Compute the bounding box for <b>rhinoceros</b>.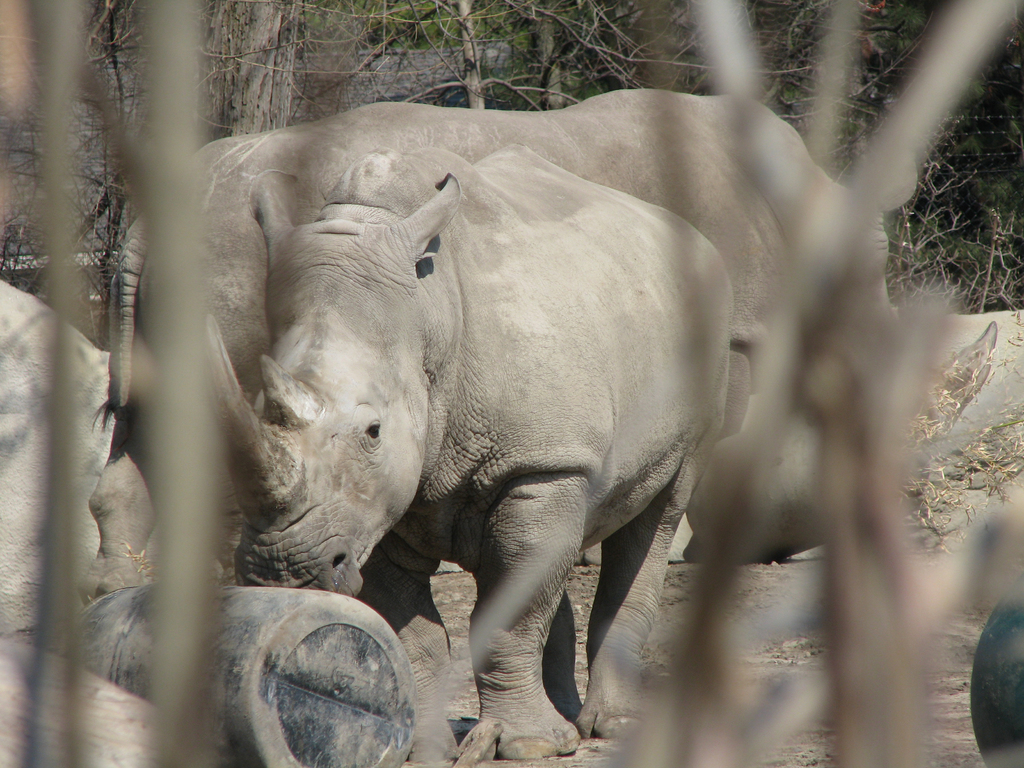
bbox(83, 82, 887, 615).
